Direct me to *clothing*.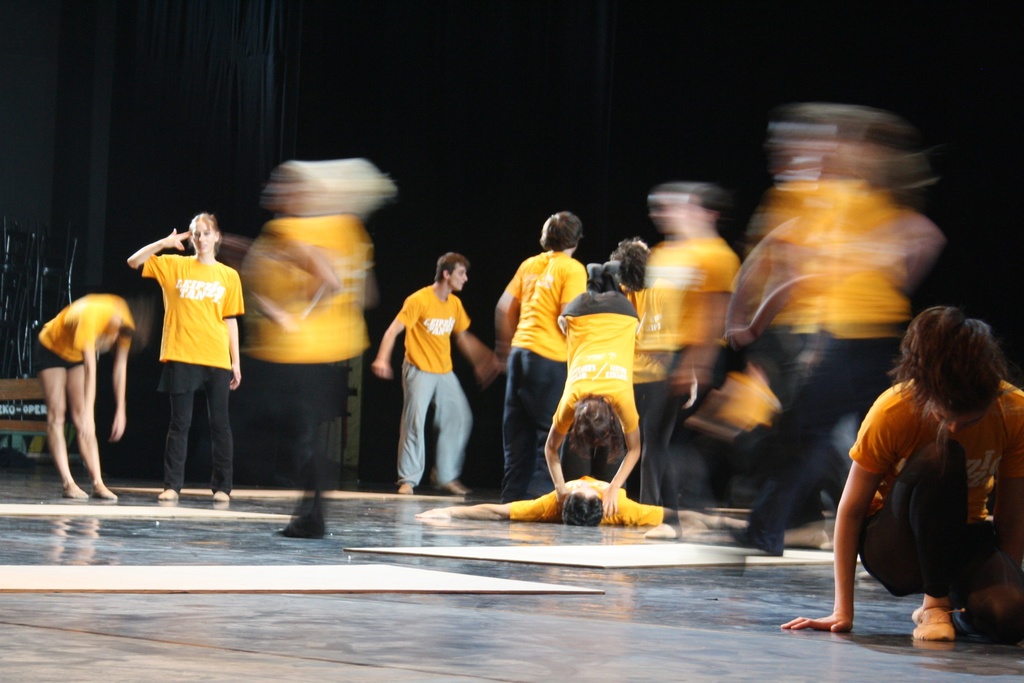
Direction: BBox(728, 173, 913, 553).
